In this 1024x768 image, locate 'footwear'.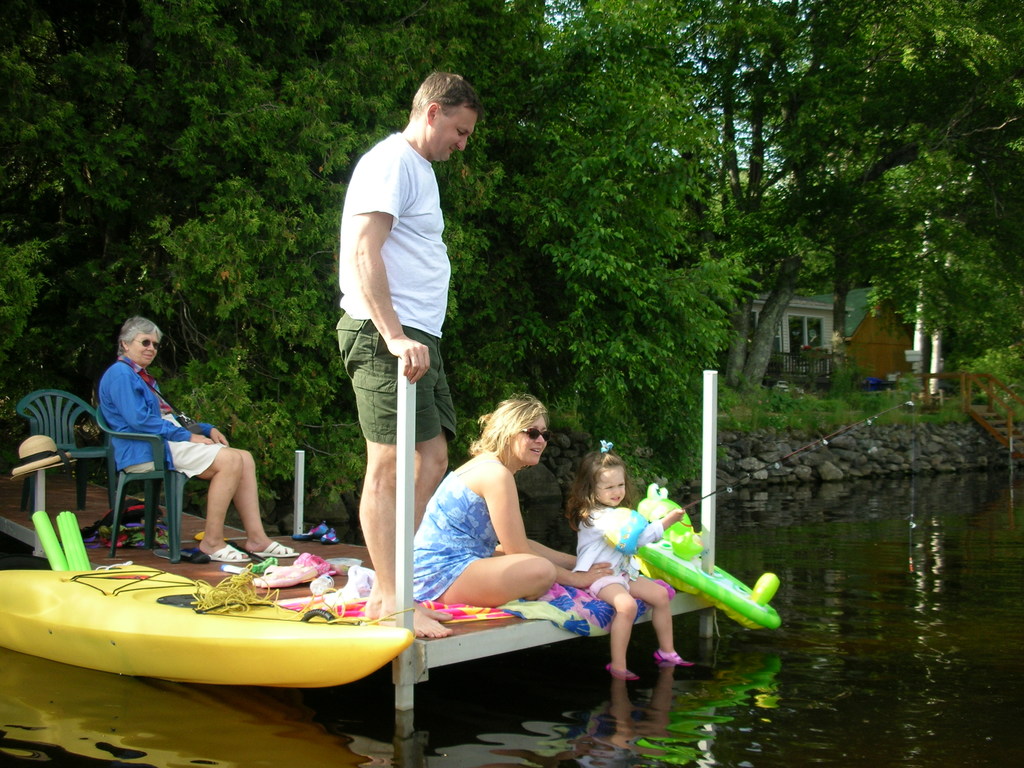
Bounding box: detection(255, 539, 301, 559).
